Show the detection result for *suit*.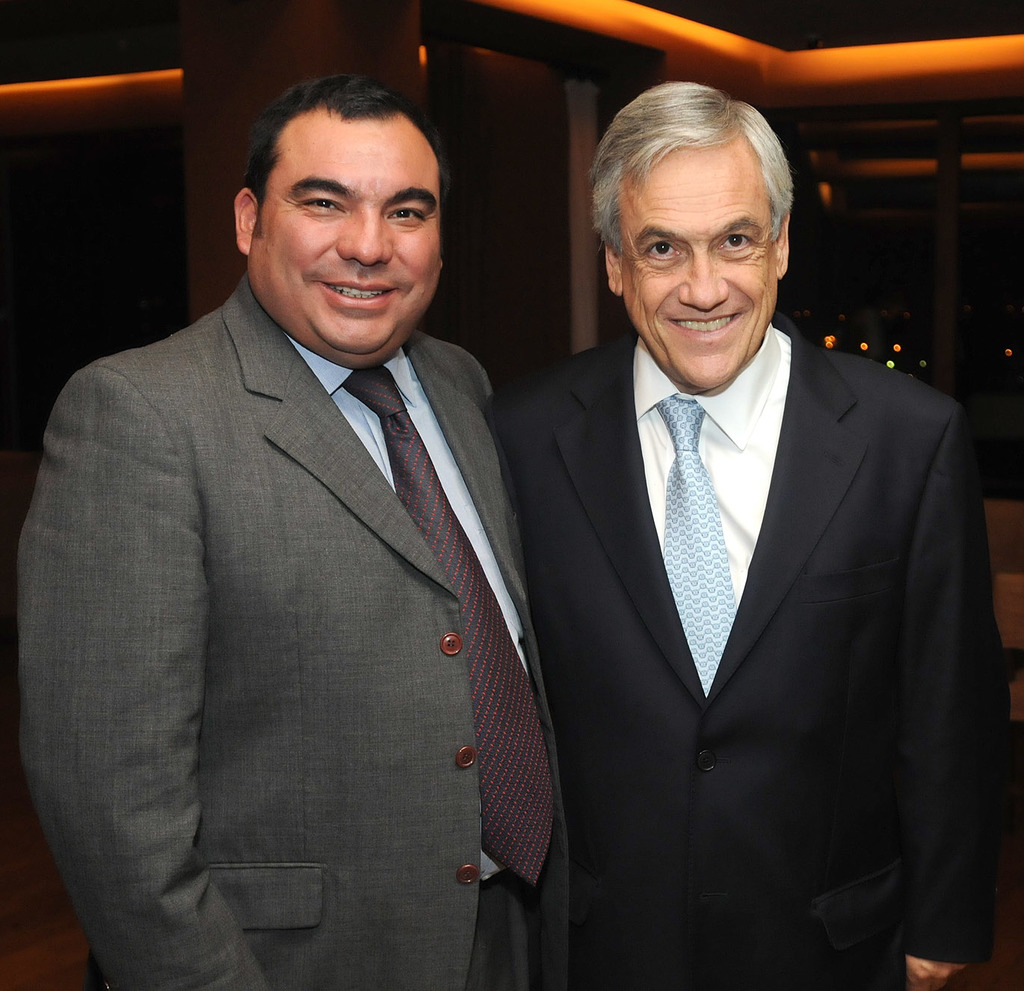
445/277/991/959.
